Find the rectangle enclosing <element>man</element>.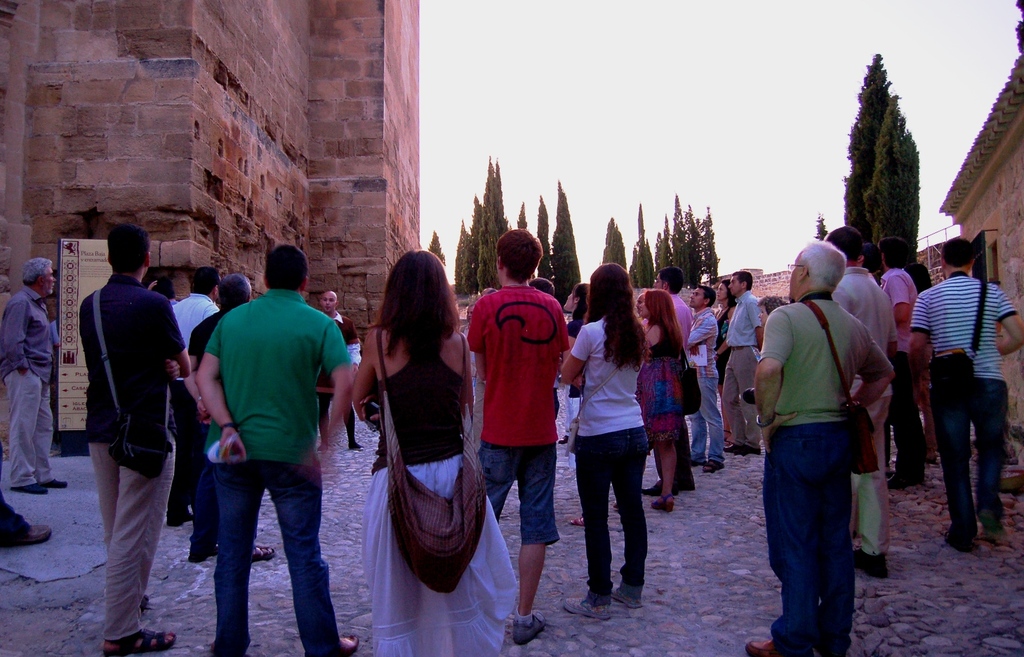
[314, 286, 359, 454].
